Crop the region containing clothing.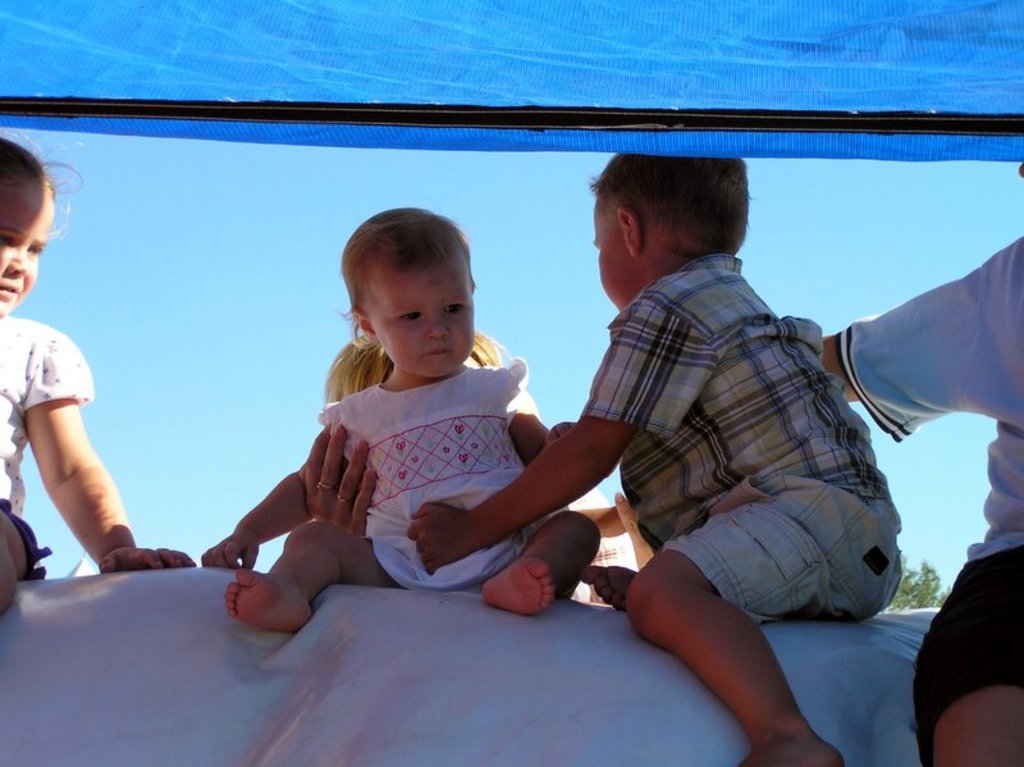
Crop region: left=589, top=255, right=927, bottom=627.
